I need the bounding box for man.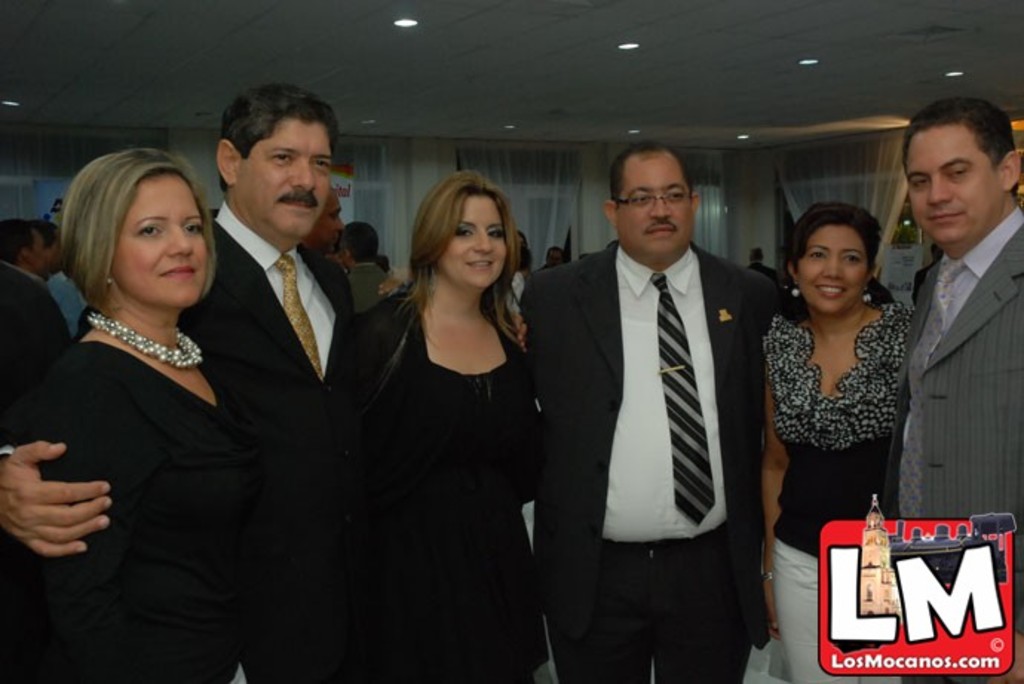
Here it is: box(0, 80, 356, 683).
